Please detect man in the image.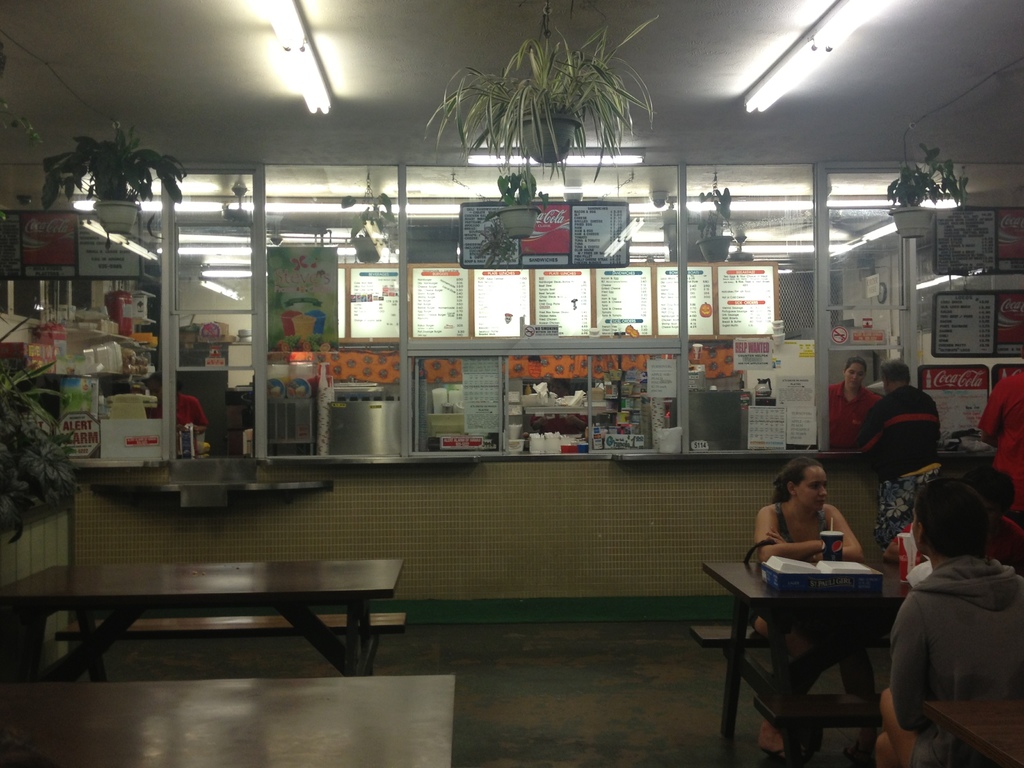
[881, 468, 1023, 750].
